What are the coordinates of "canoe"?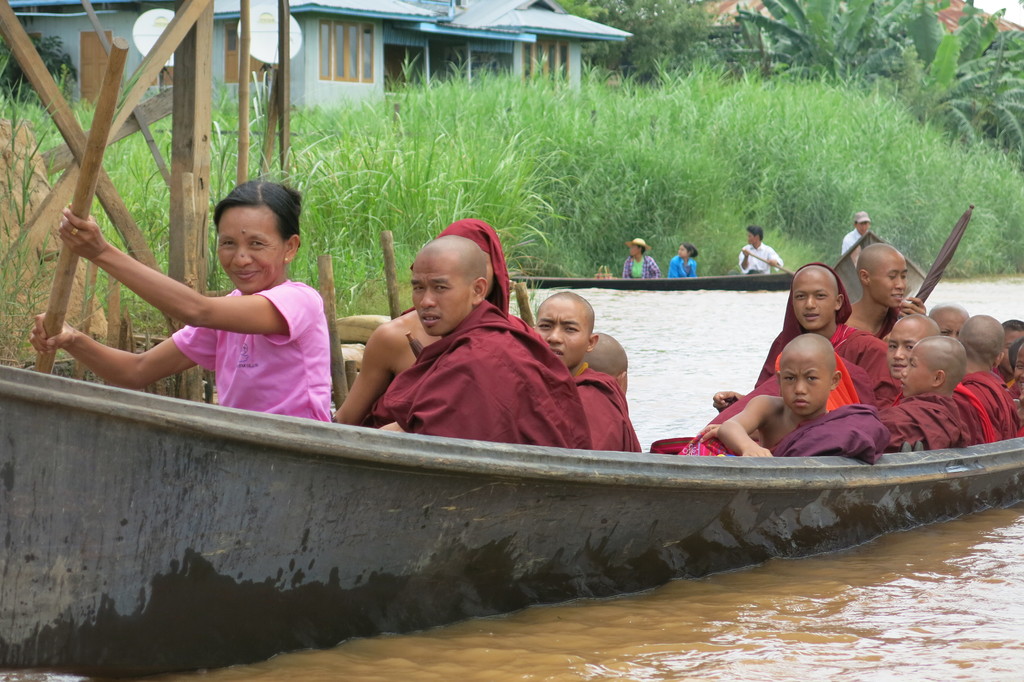
crop(518, 269, 794, 289).
